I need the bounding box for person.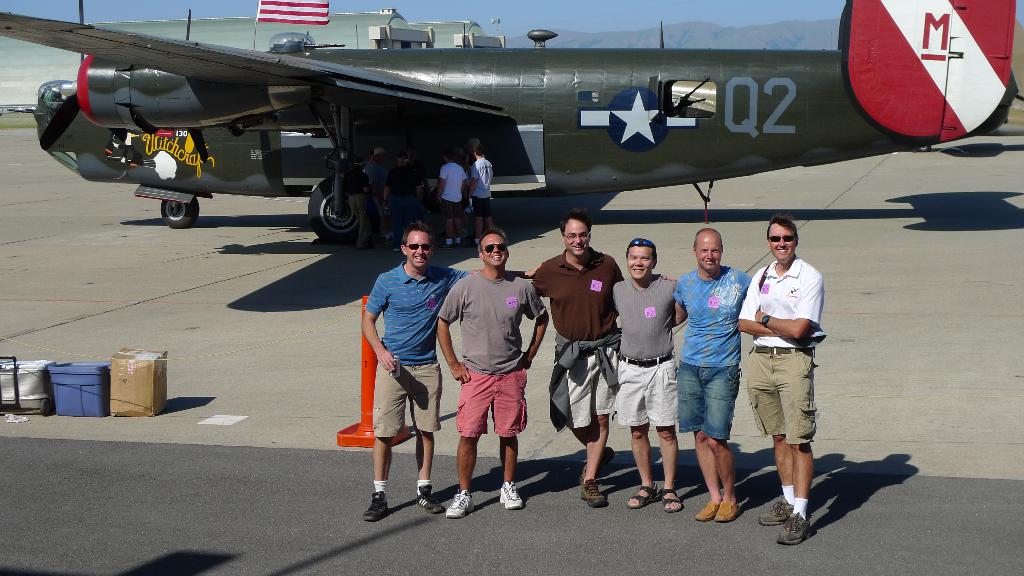
Here it is: 673 227 755 520.
